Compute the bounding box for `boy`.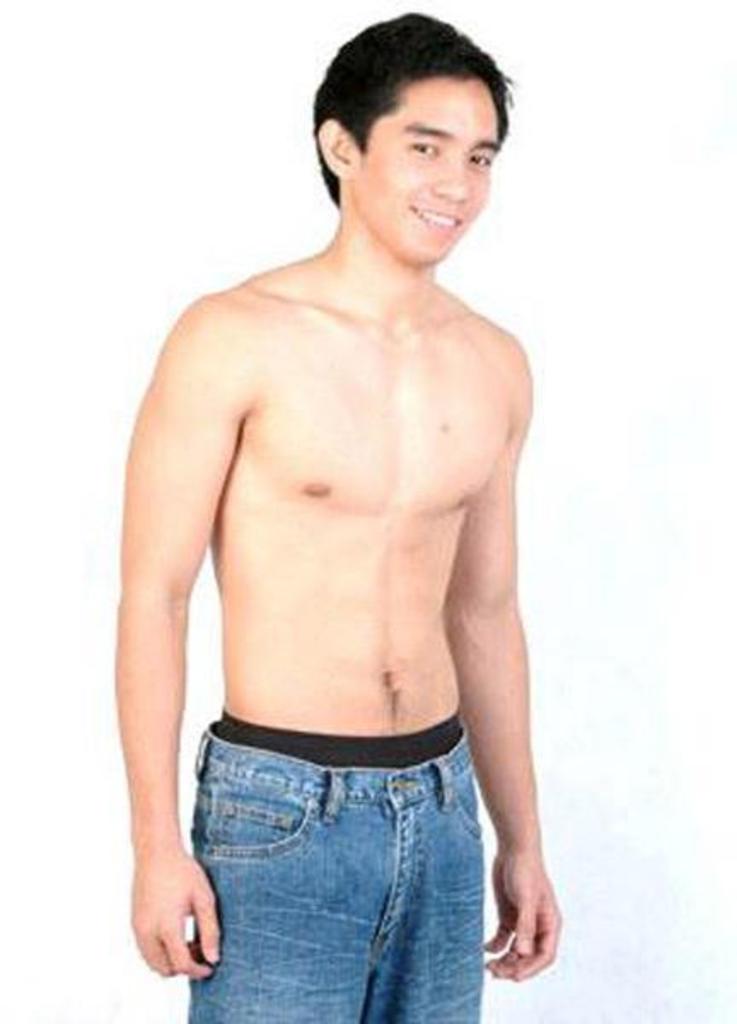
region(78, 26, 585, 1022).
